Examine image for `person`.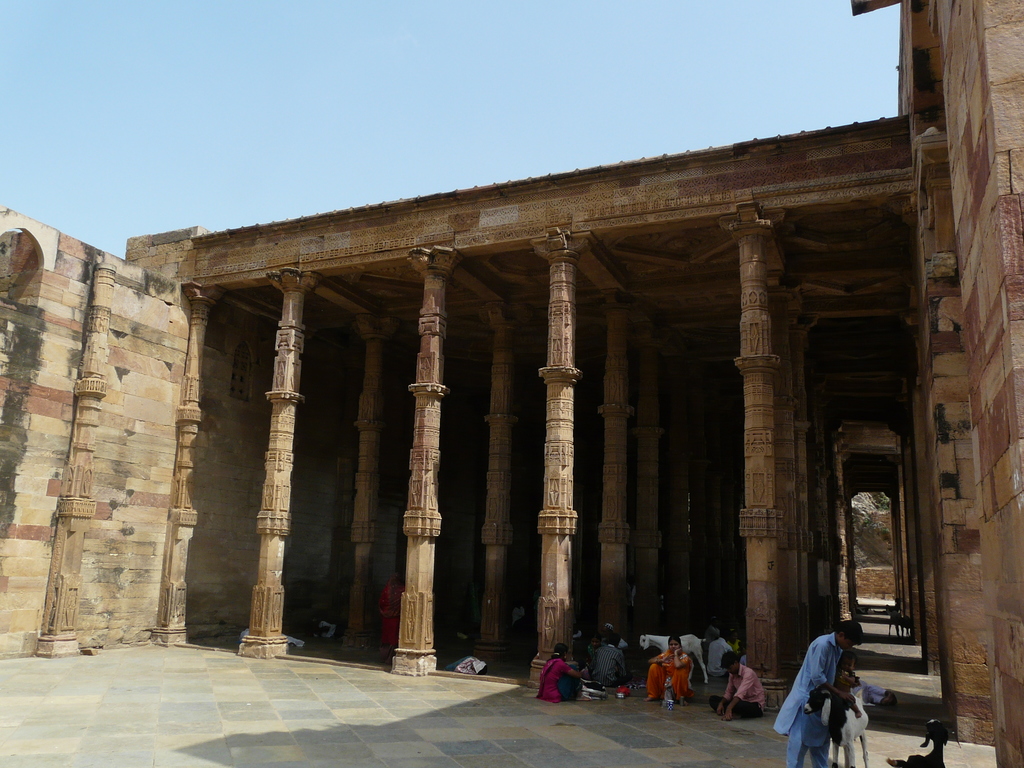
Examination result: box=[773, 617, 867, 767].
